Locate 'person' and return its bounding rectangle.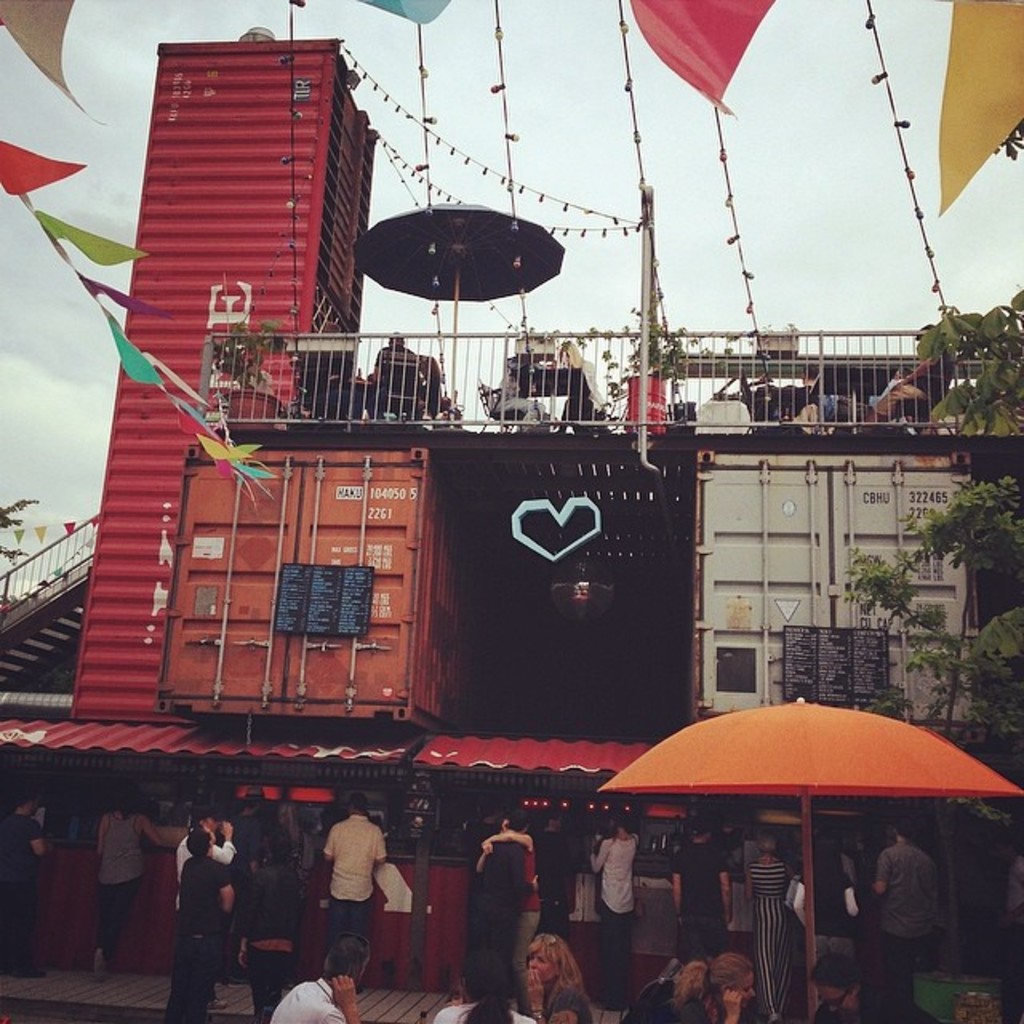
bbox(584, 813, 640, 1010).
